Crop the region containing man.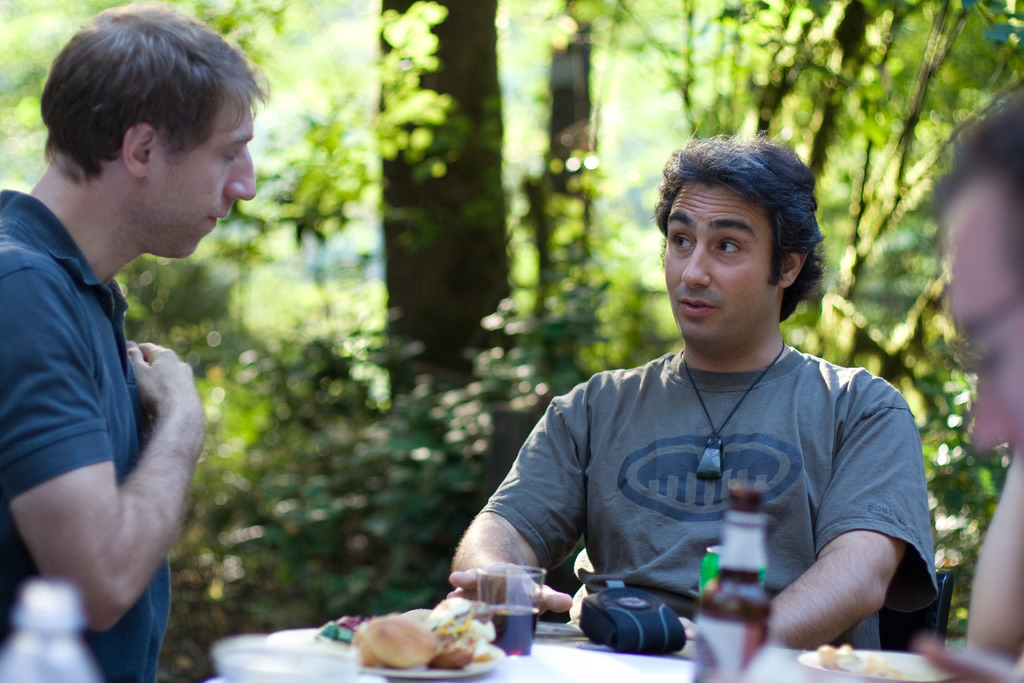
Crop region: (936,75,1023,682).
